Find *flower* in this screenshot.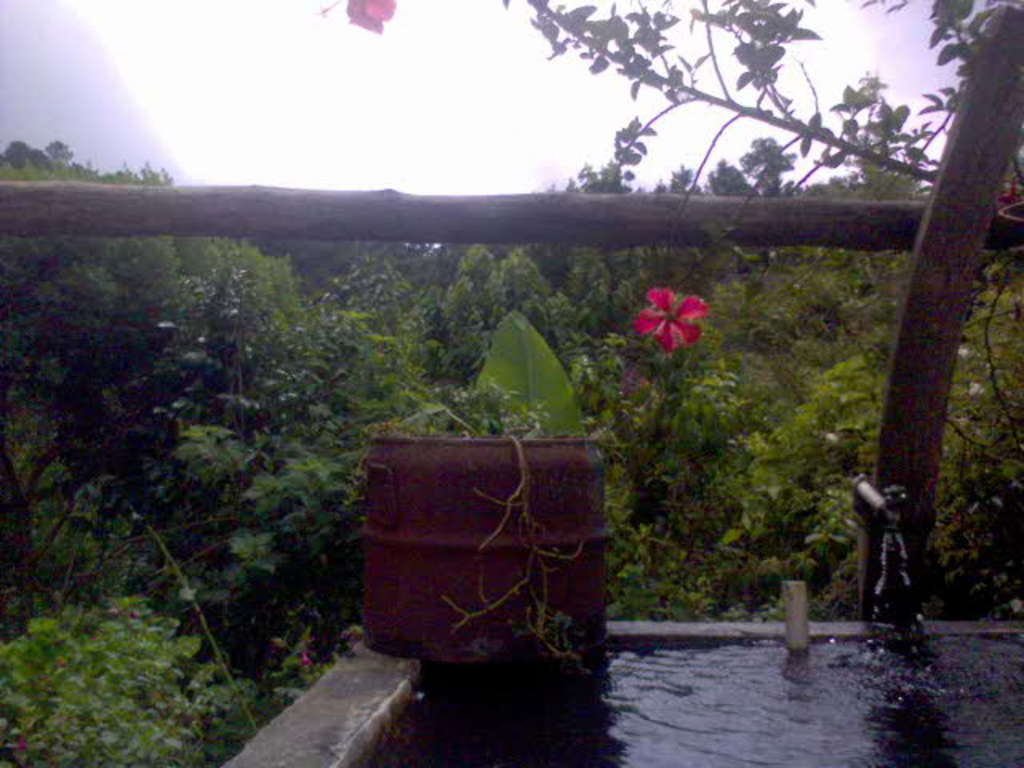
The bounding box for *flower* is x1=315, y1=0, x2=394, y2=34.
